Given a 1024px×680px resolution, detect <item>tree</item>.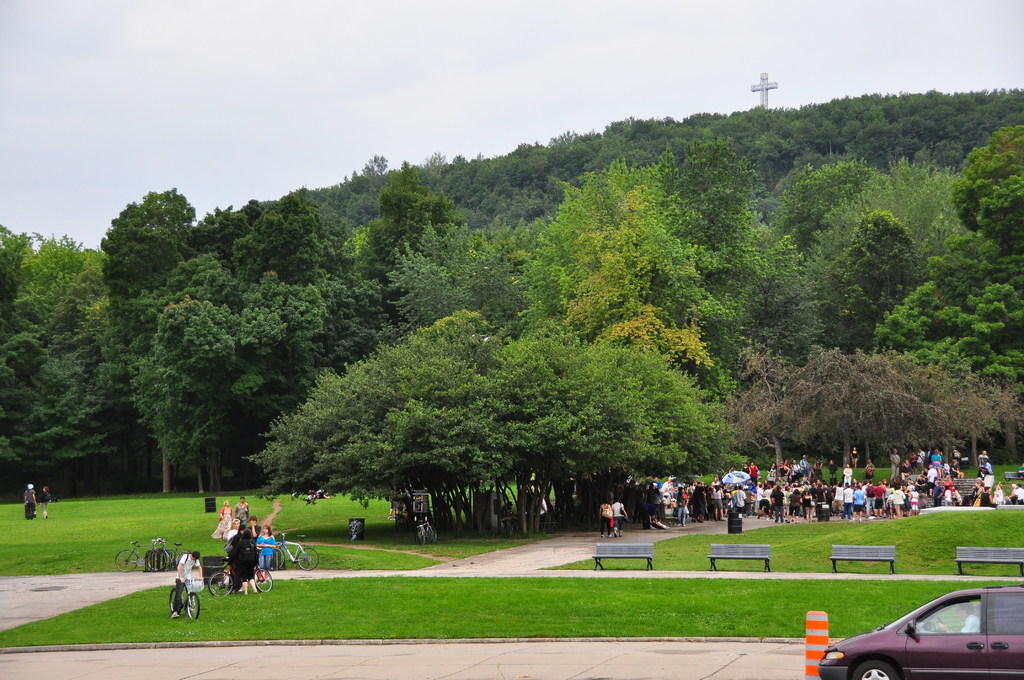
l=51, t=263, r=108, b=496.
